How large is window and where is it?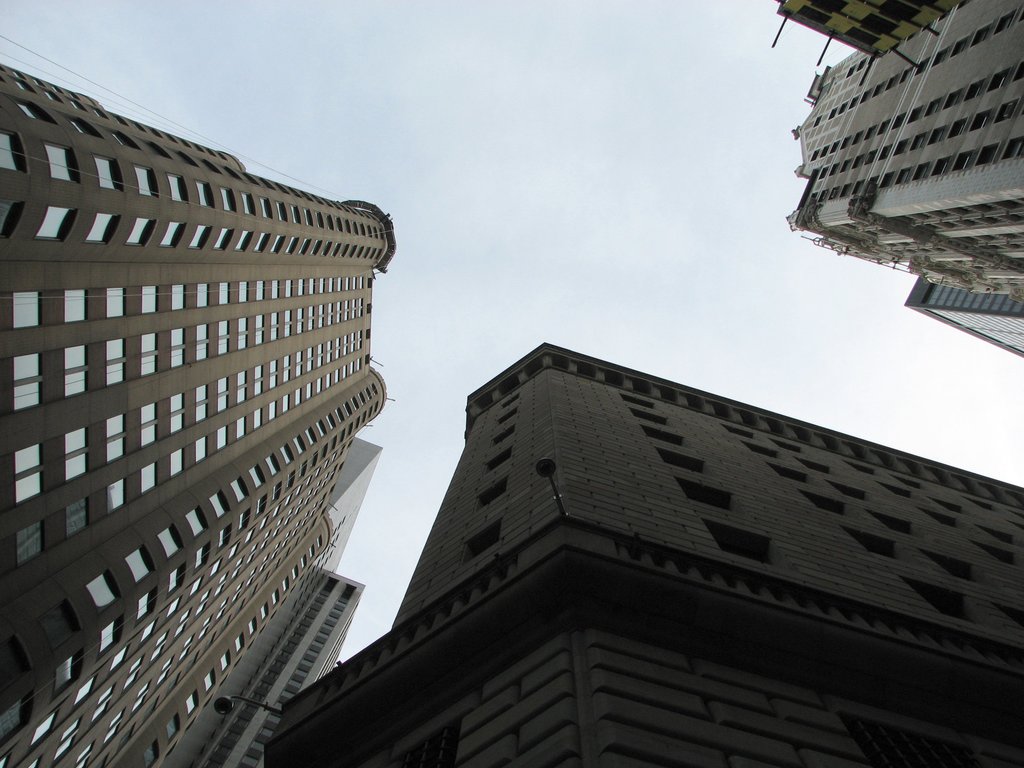
Bounding box: {"left": 108, "top": 643, "right": 132, "bottom": 678}.
